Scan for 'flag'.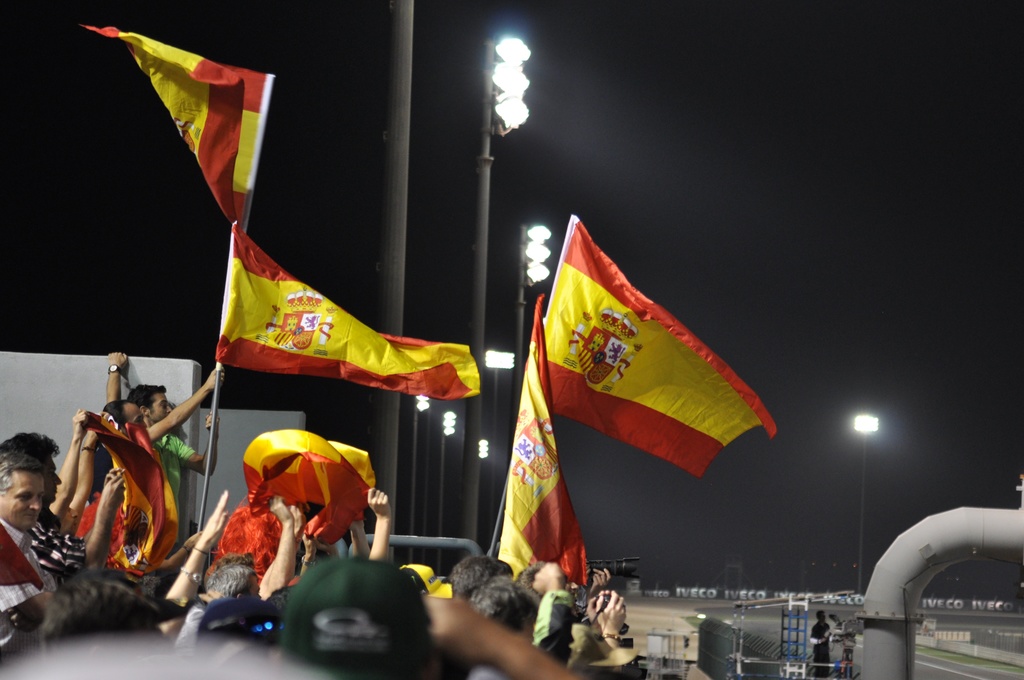
Scan result: (235, 426, 380, 547).
